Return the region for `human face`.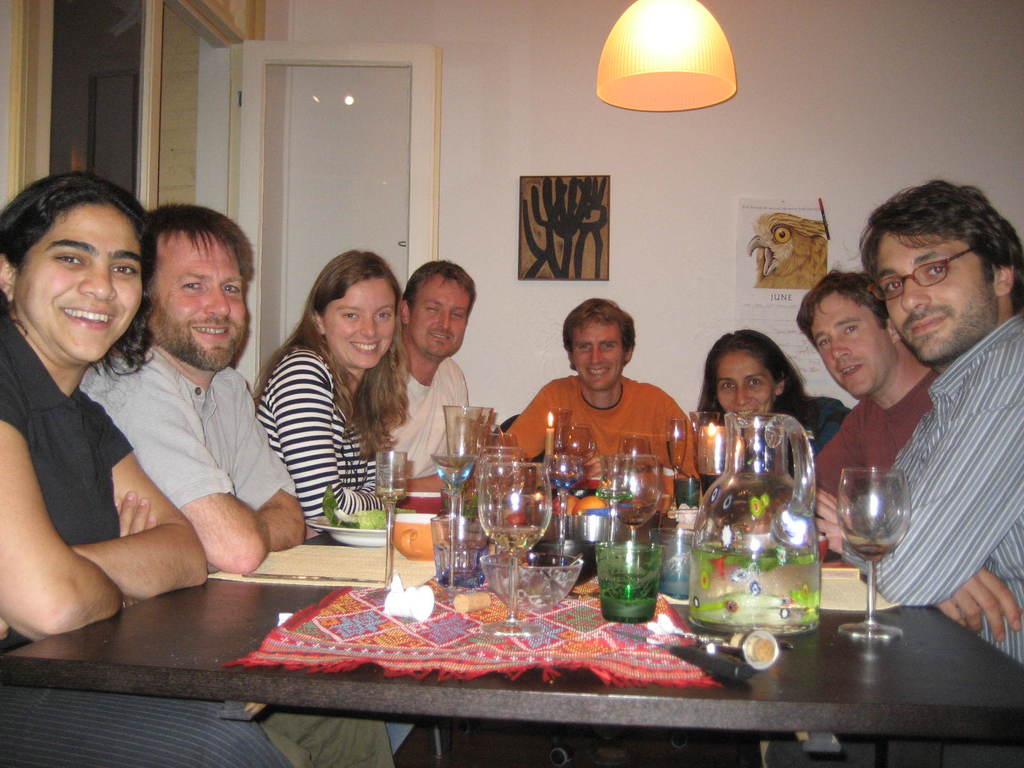
[413,269,472,355].
